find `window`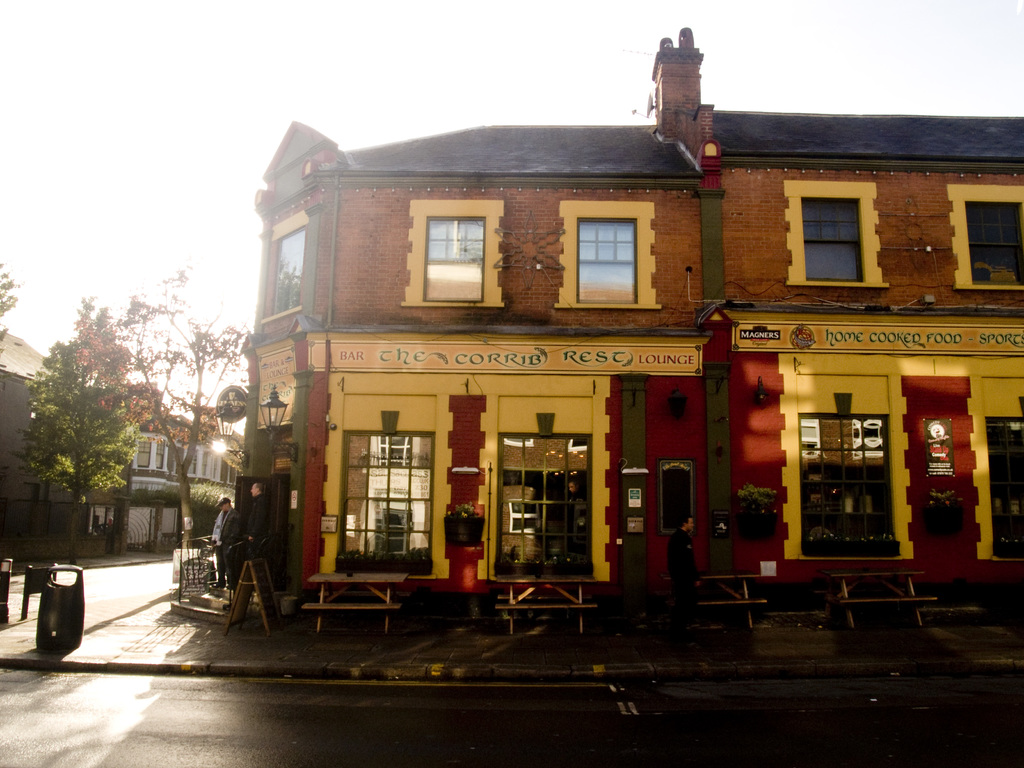
[x1=196, y1=454, x2=207, y2=476]
